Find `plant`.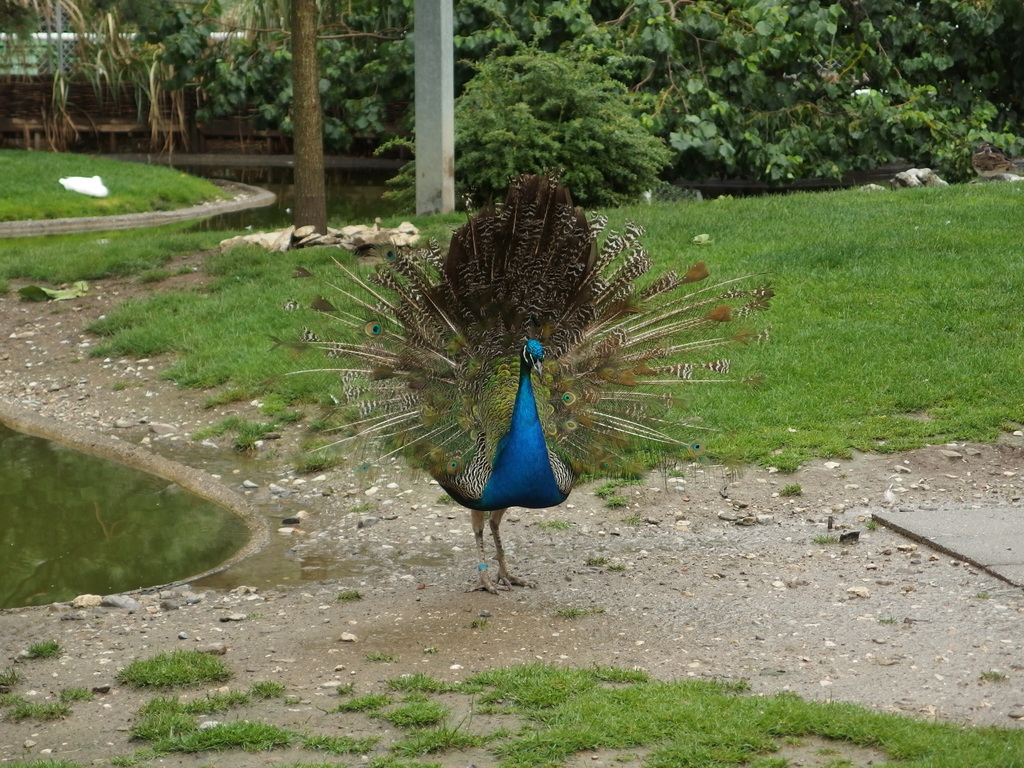
(8, 697, 58, 717).
